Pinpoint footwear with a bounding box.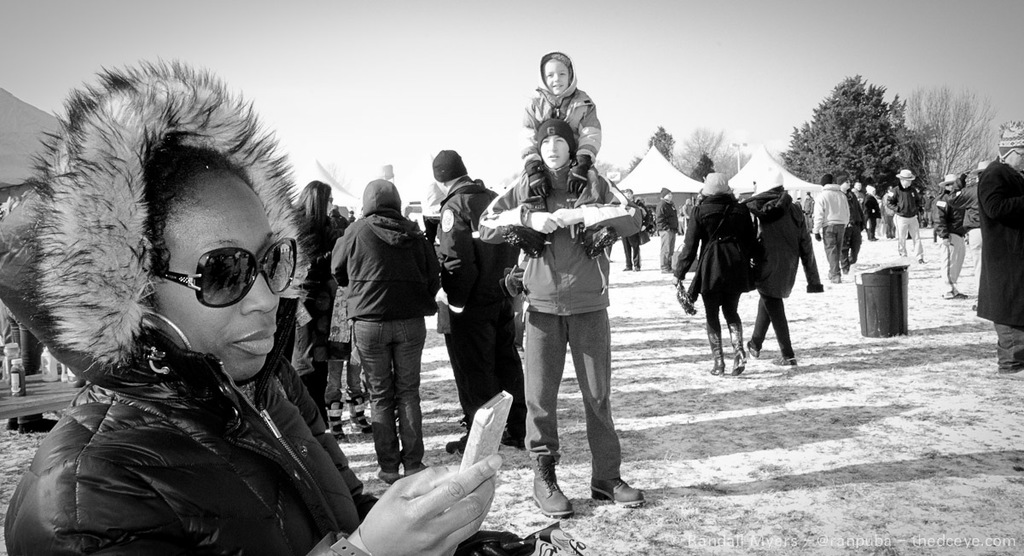
bbox(711, 331, 721, 374).
